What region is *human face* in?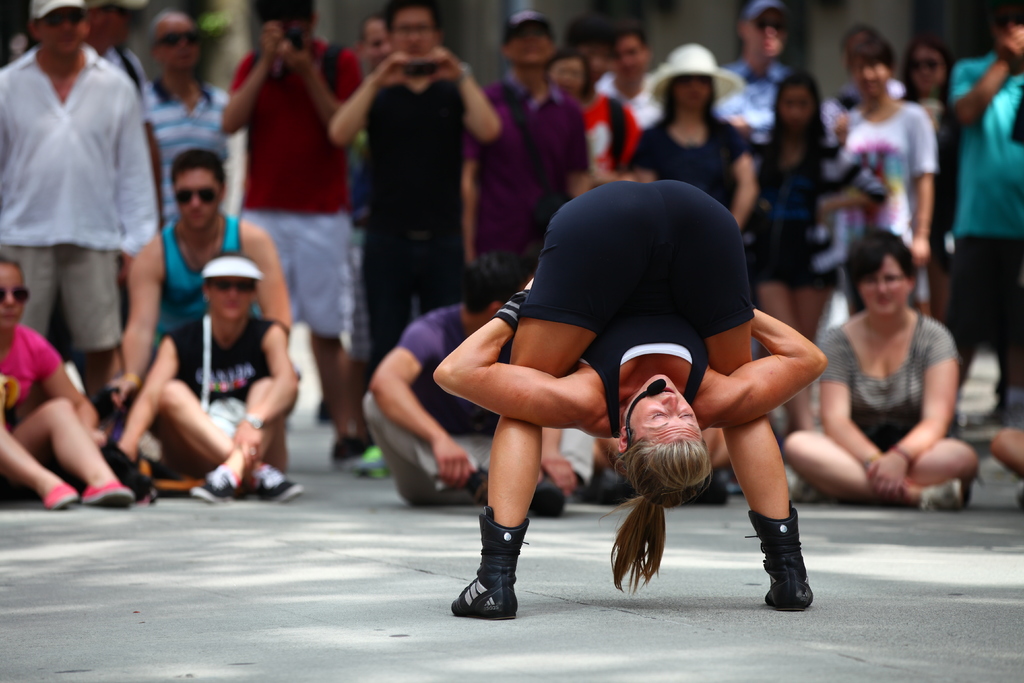
172, 169, 228, 236.
